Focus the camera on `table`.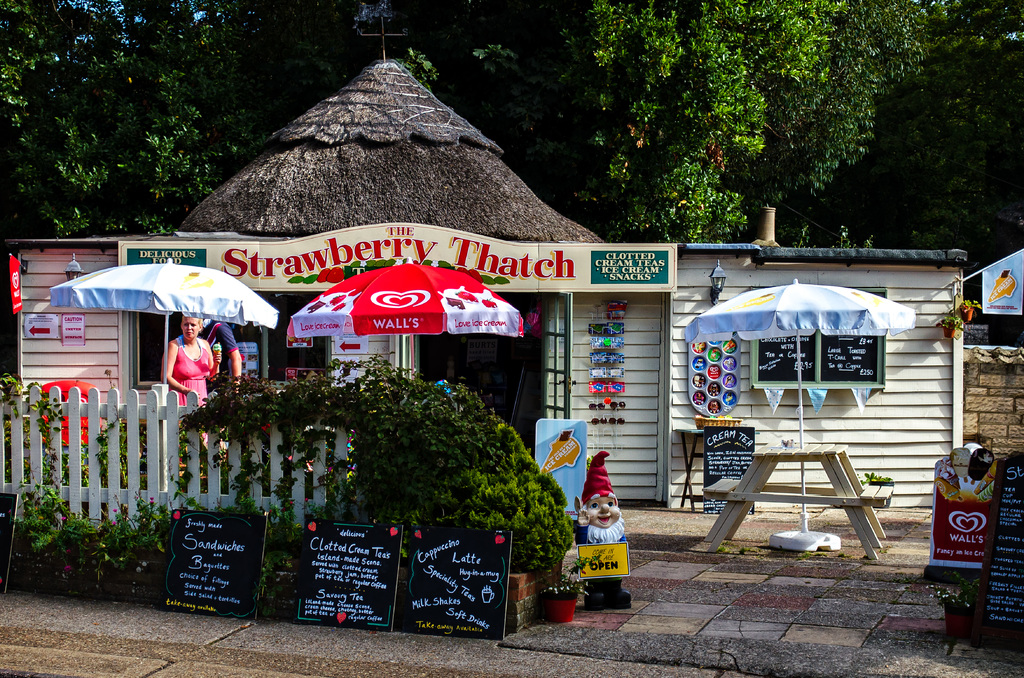
Focus region: <bbox>679, 435, 906, 548</bbox>.
